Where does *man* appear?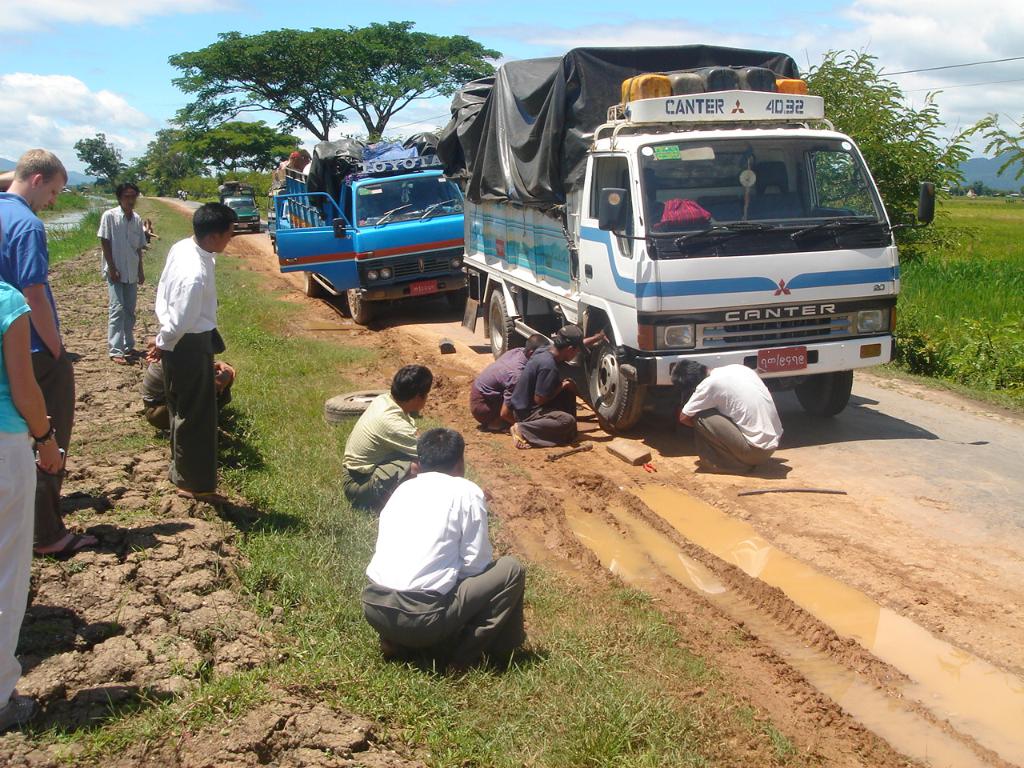
Appears at left=505, top=323, right=607, bottom=447.
